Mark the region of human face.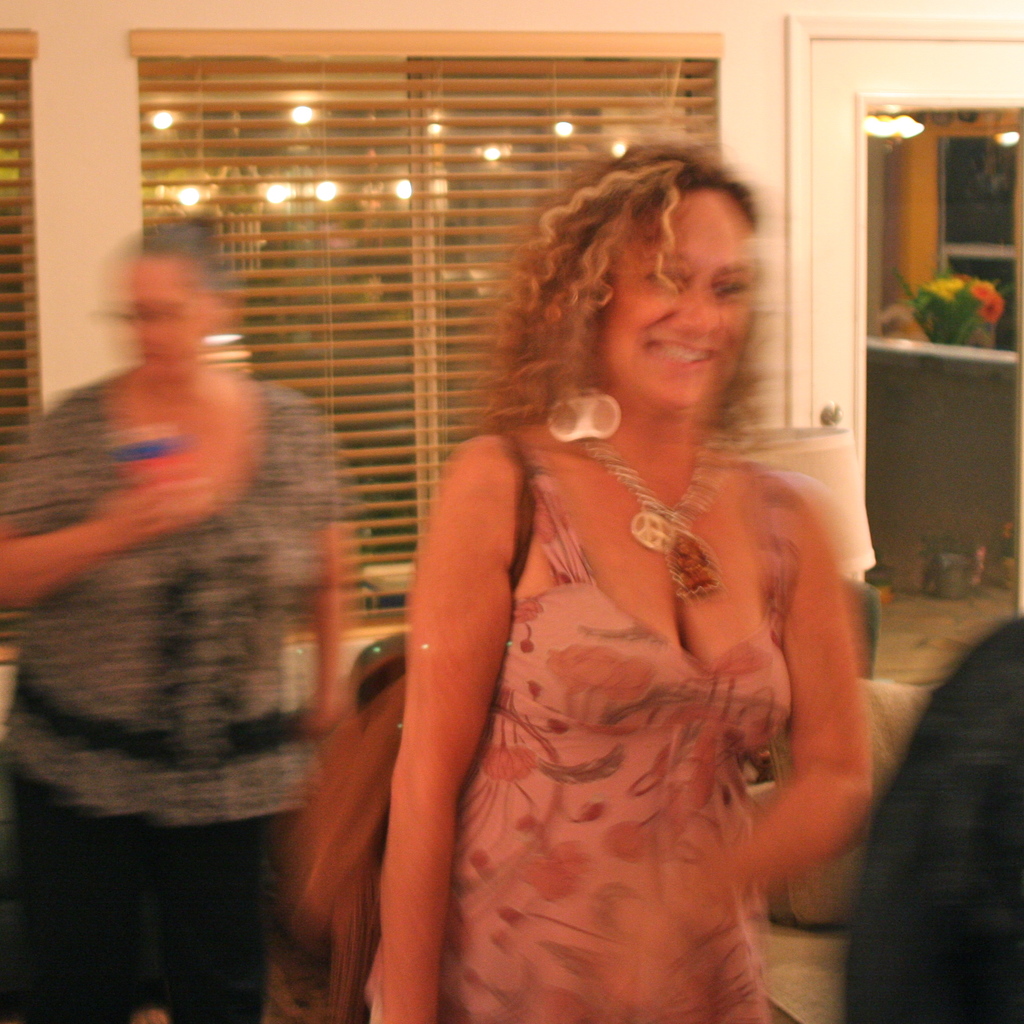
Region: [x1=597, y1=184, x2=753, y2=406].
